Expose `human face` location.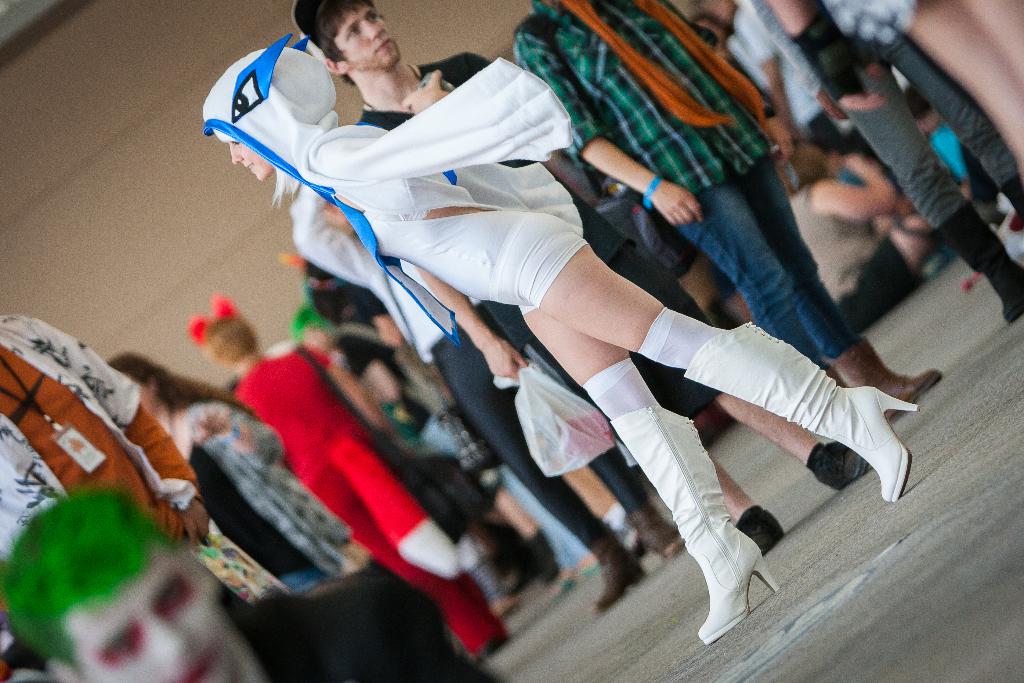
Exposed at 228, 142, 276, 182.
